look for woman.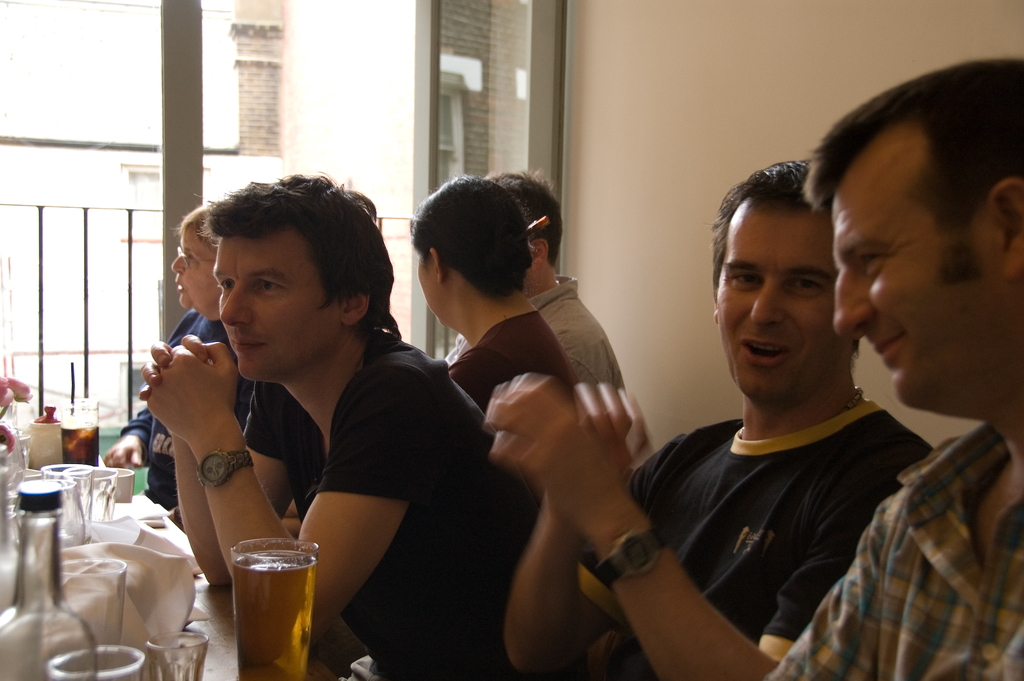
Found: 400 172 582 511.
